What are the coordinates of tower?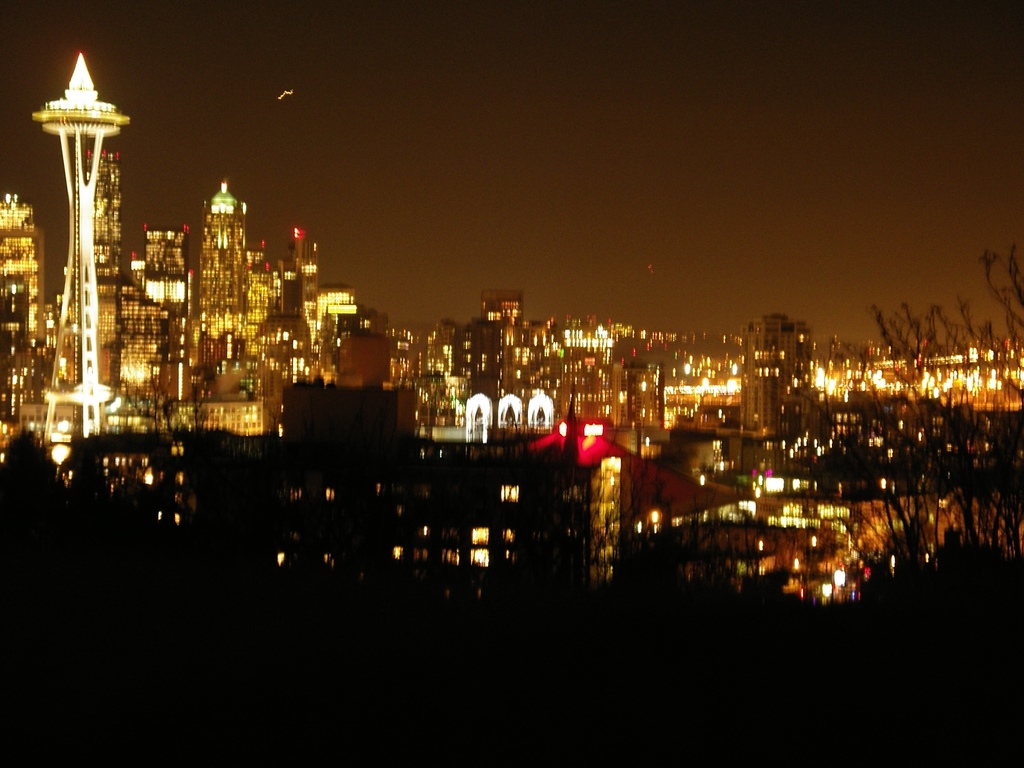
region(0, 190, 47, 371).
